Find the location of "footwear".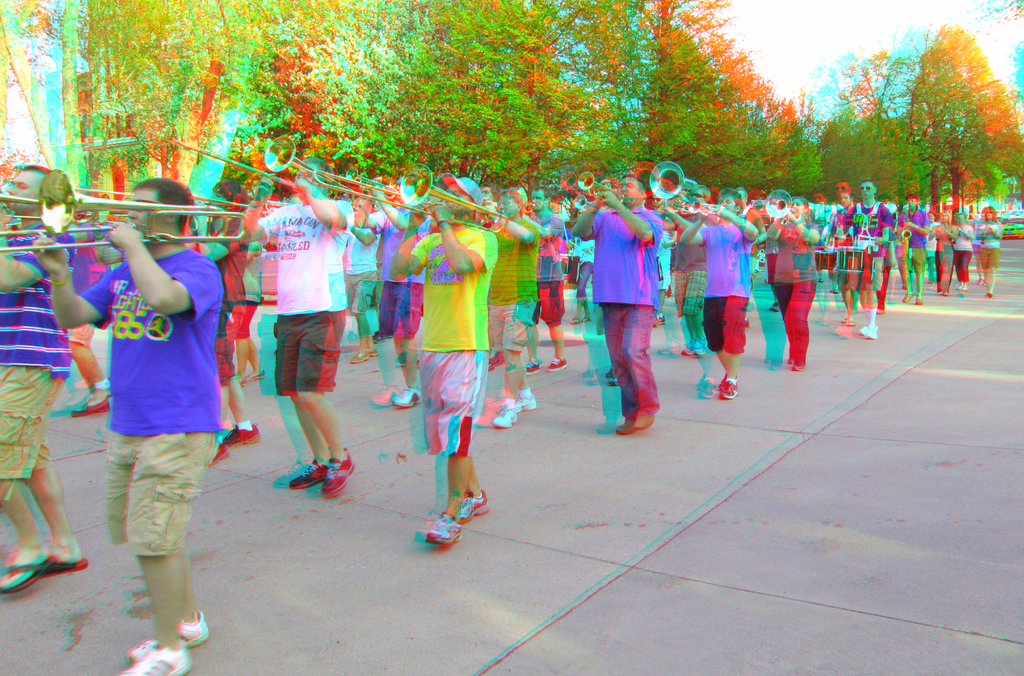
Location: {"left": 206, "top": 427, "right": 223, "bottom": 476}.
